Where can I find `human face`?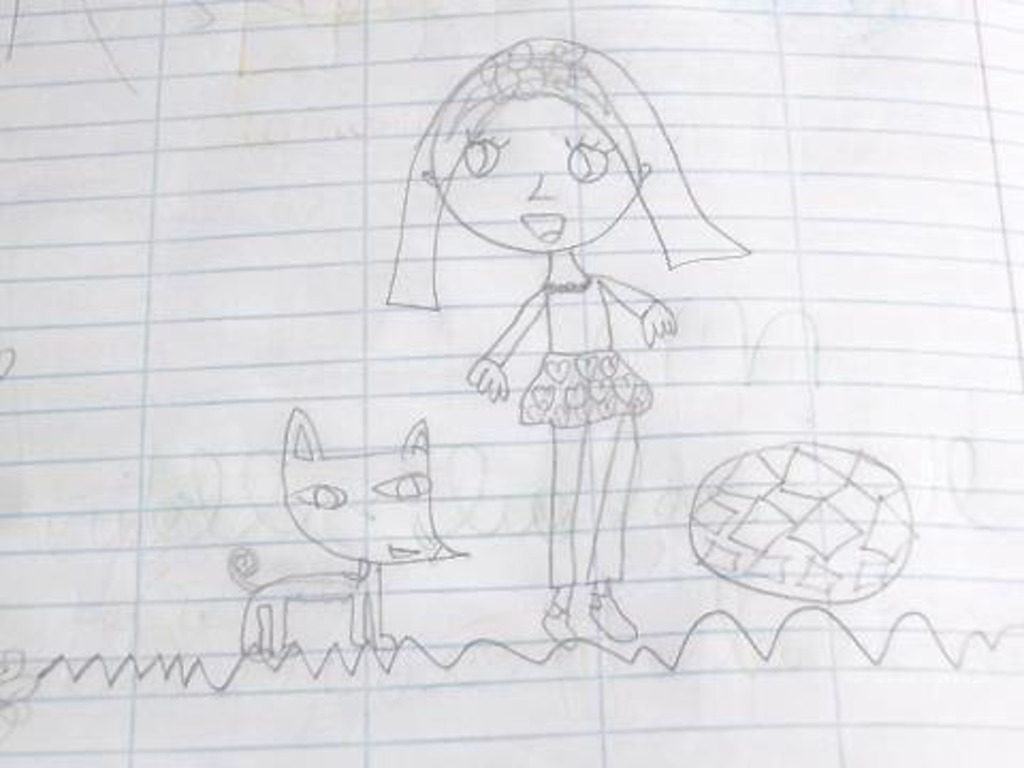
You can find it at <box>433,90,640,260</box>.
